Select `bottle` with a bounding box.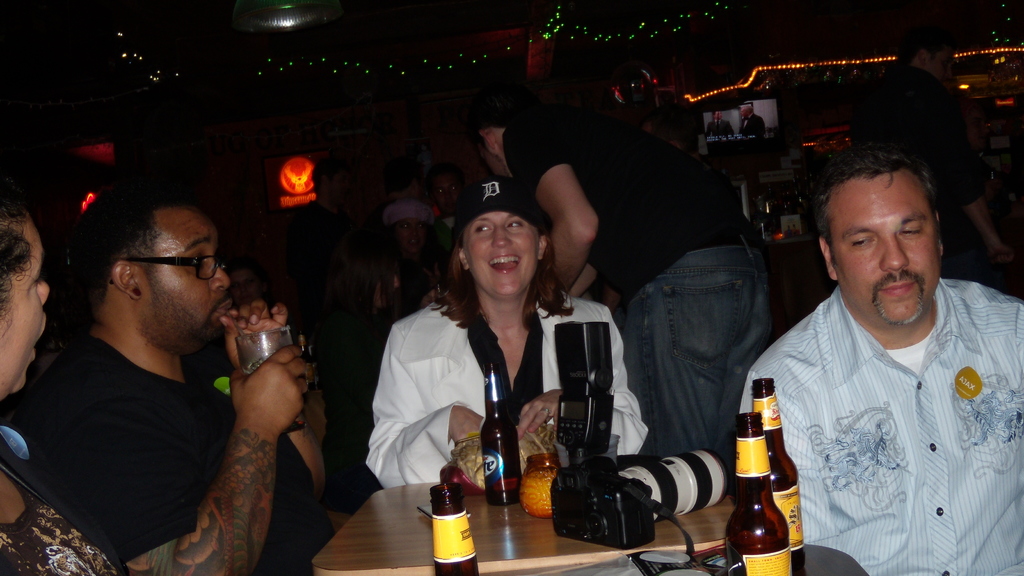
l=739, t=374, r=808, b=562.
